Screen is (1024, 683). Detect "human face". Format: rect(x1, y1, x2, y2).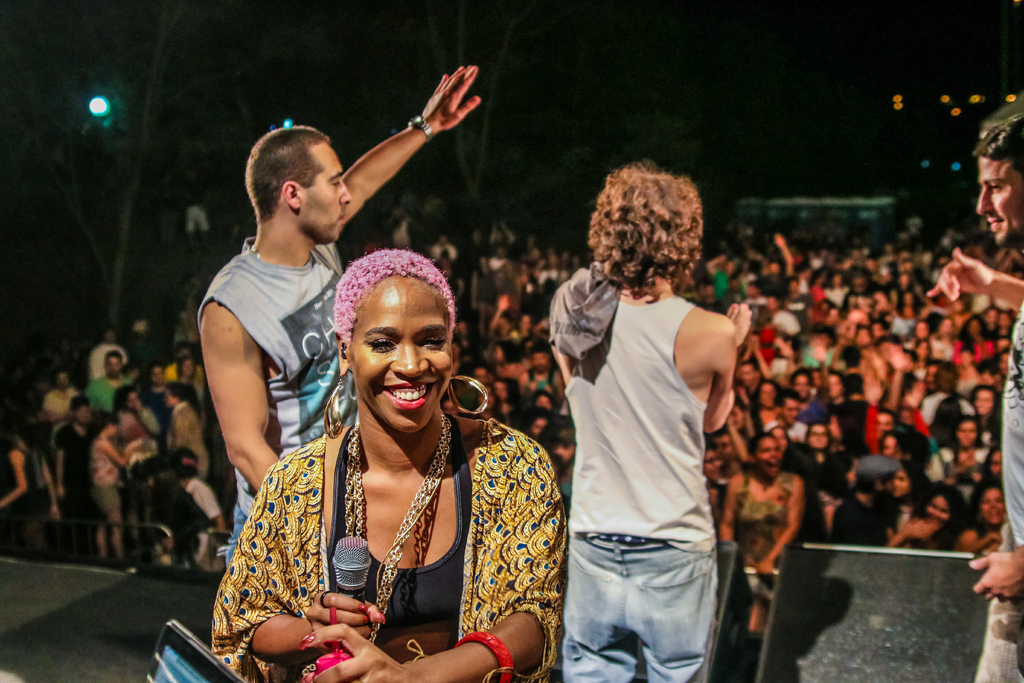
rect(105, 352, 124, 377).
